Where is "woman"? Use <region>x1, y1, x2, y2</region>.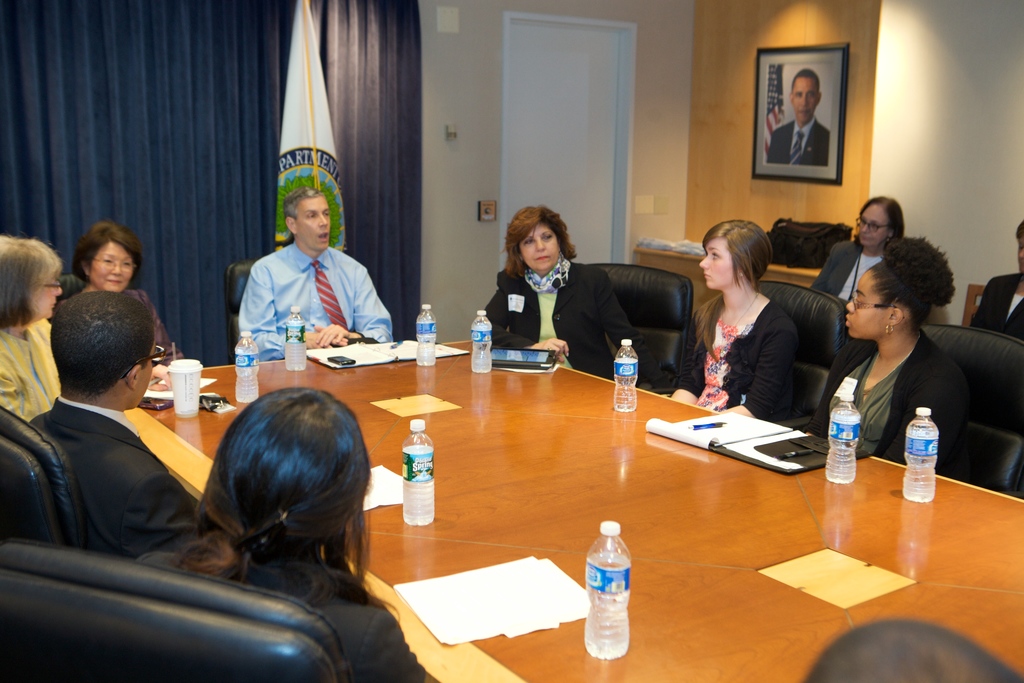
<region>812, 236, 967, 483</region>.
